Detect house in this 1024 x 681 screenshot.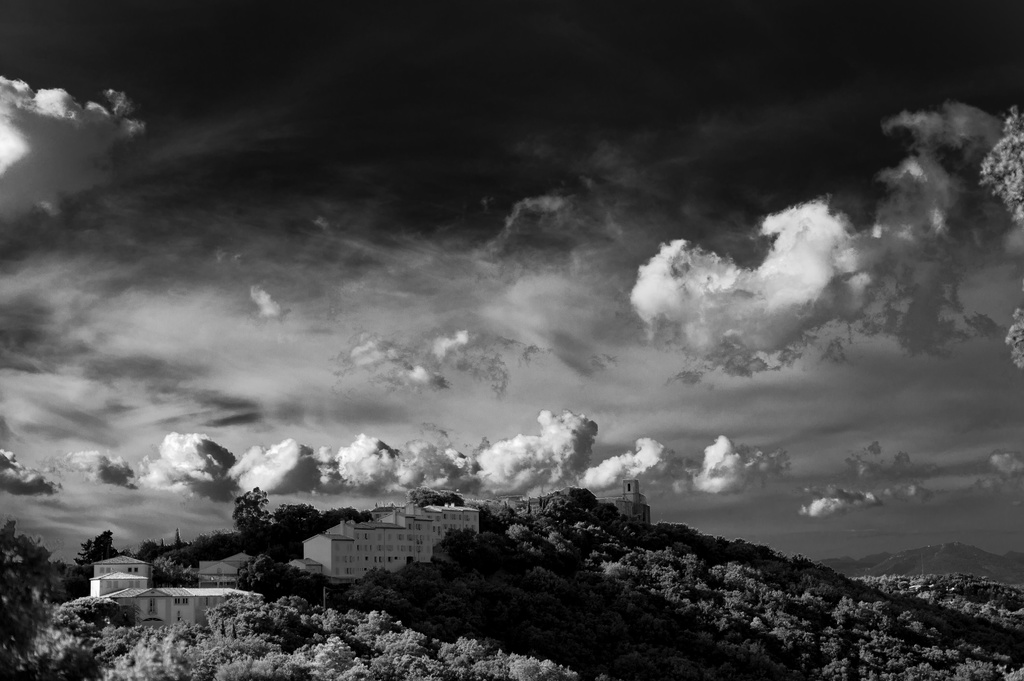
Detection: 115, 584, 266, 618.
